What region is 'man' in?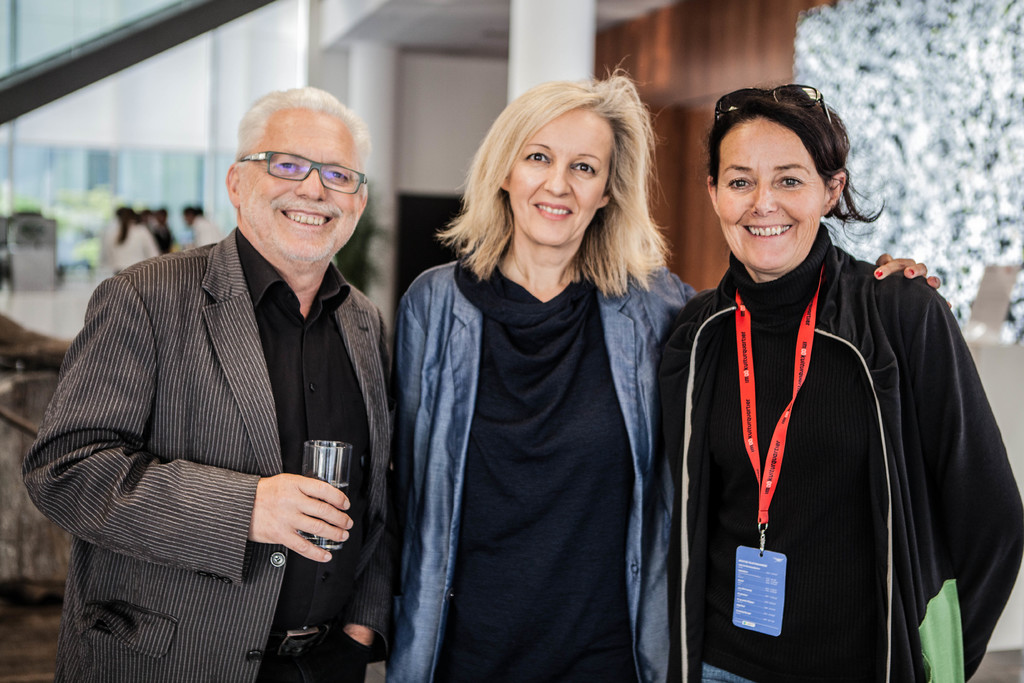
detection(49, 91, 406, 663).
